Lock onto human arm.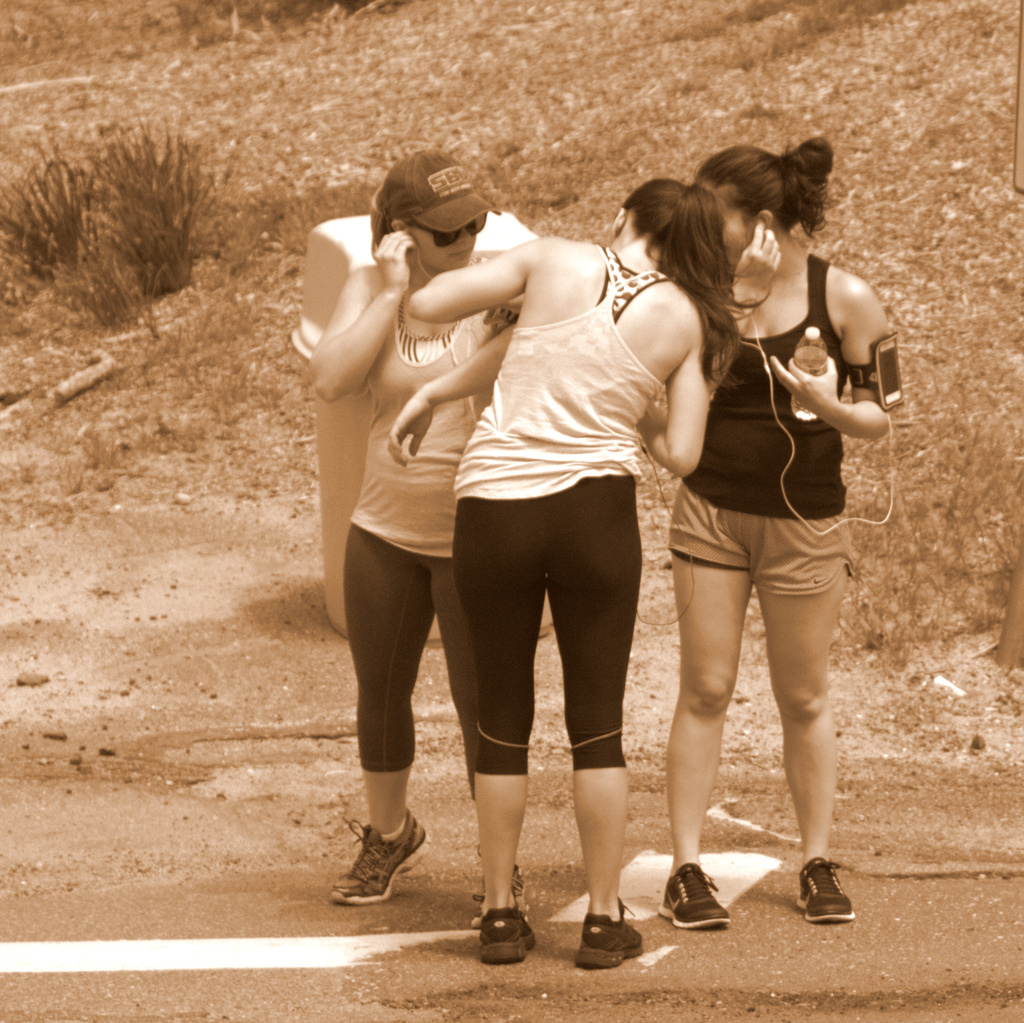
Locked: box(637, 343, 724, 483).
